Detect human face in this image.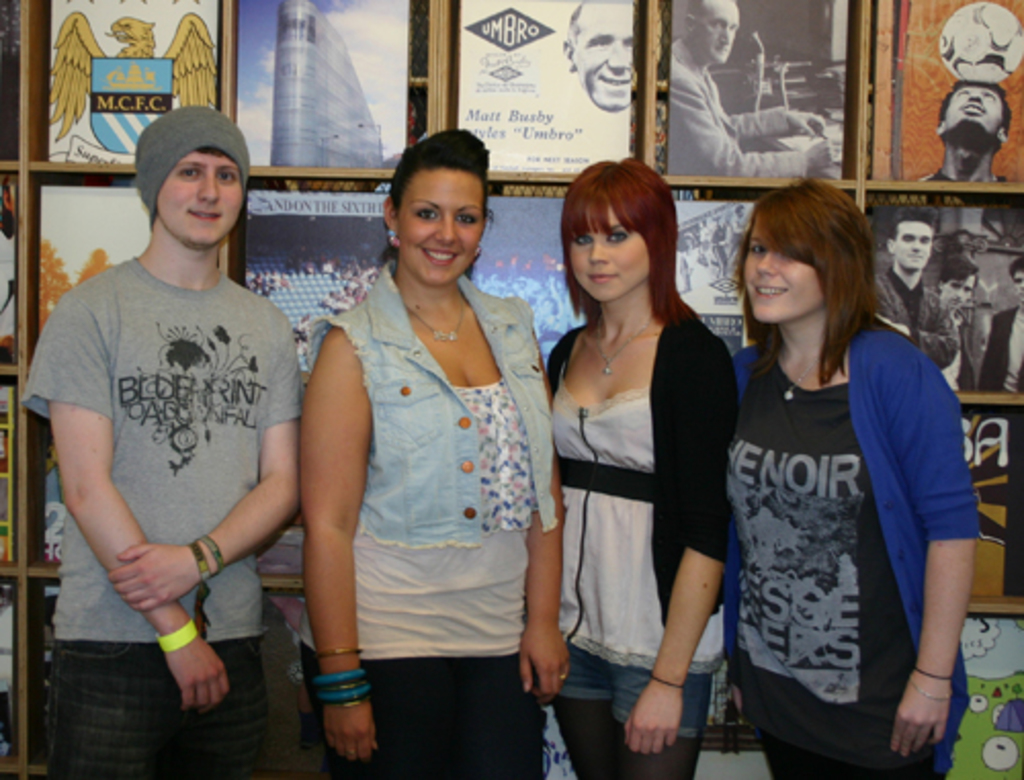
Detection: {"x1": 571, "y1": 0, "x2": 637, "y2": 109}.
